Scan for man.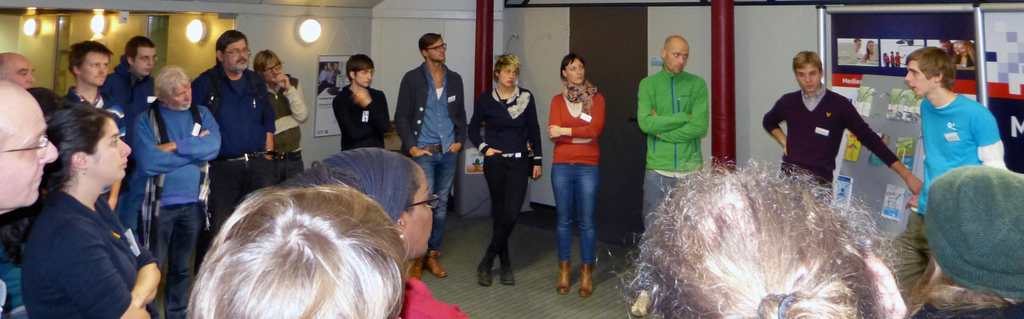
Scan result: (left=260, top=47, right=307, bottom=186).
